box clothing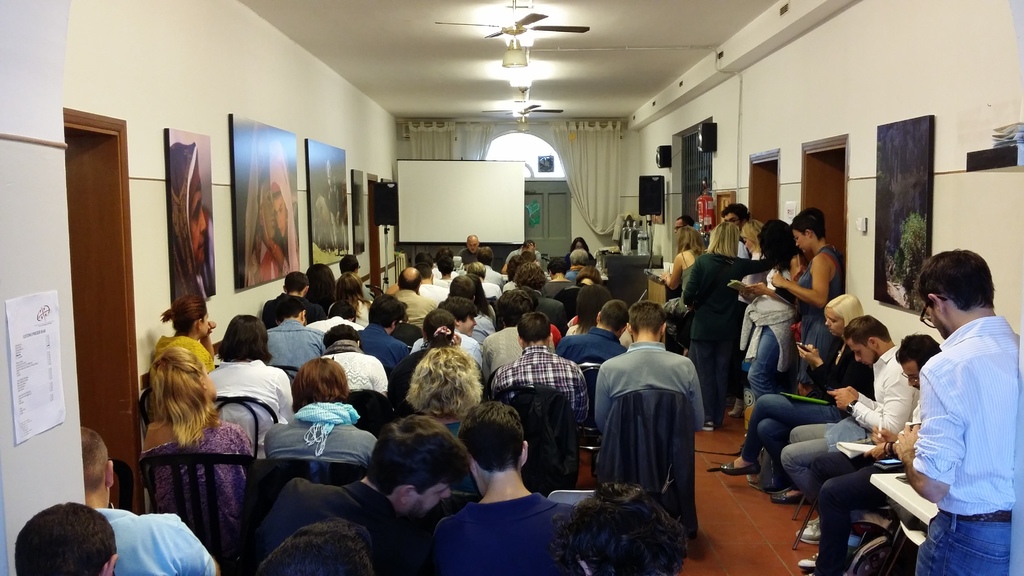
[x1=682, y1=250, x2=774, y2=422]
